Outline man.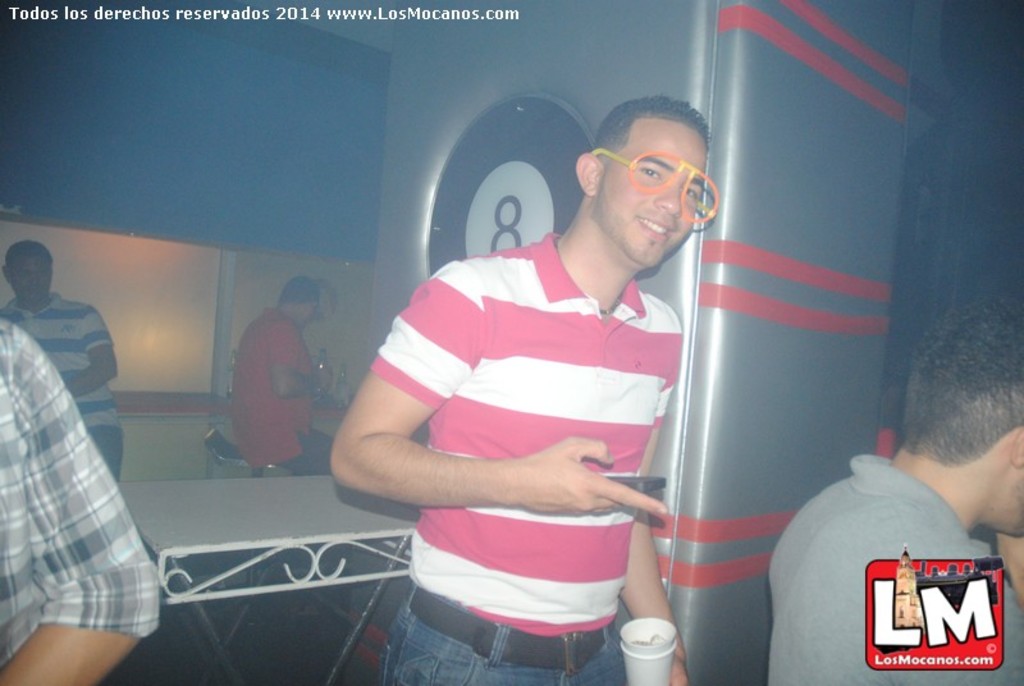
Outline: detection(9, 239, 128, 490).
